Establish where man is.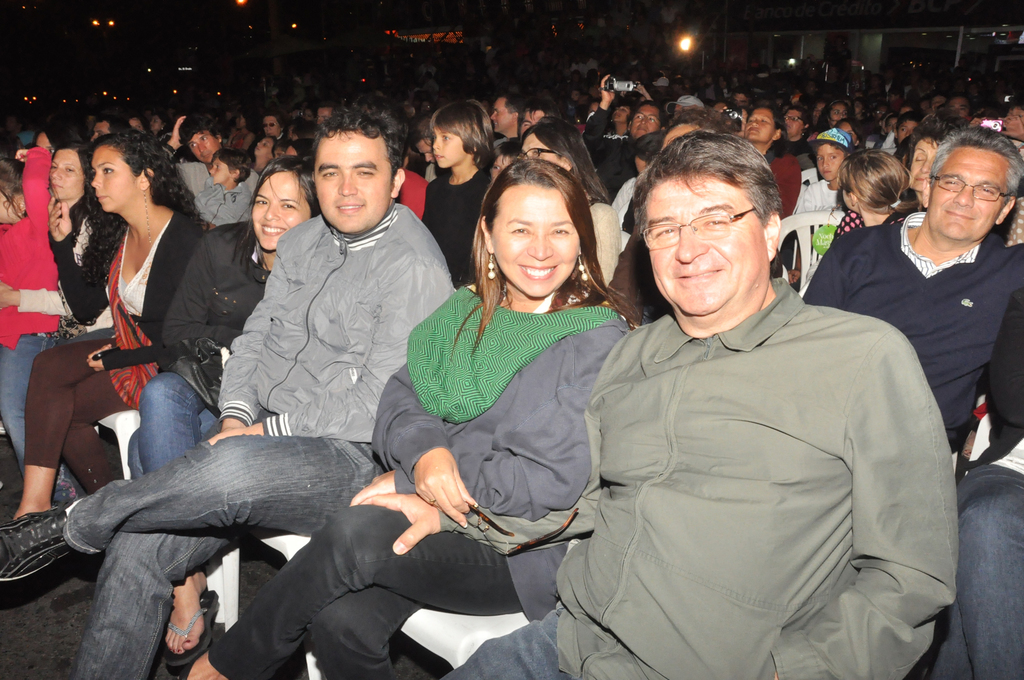
Established at locate(544, 105, 960, 675).
